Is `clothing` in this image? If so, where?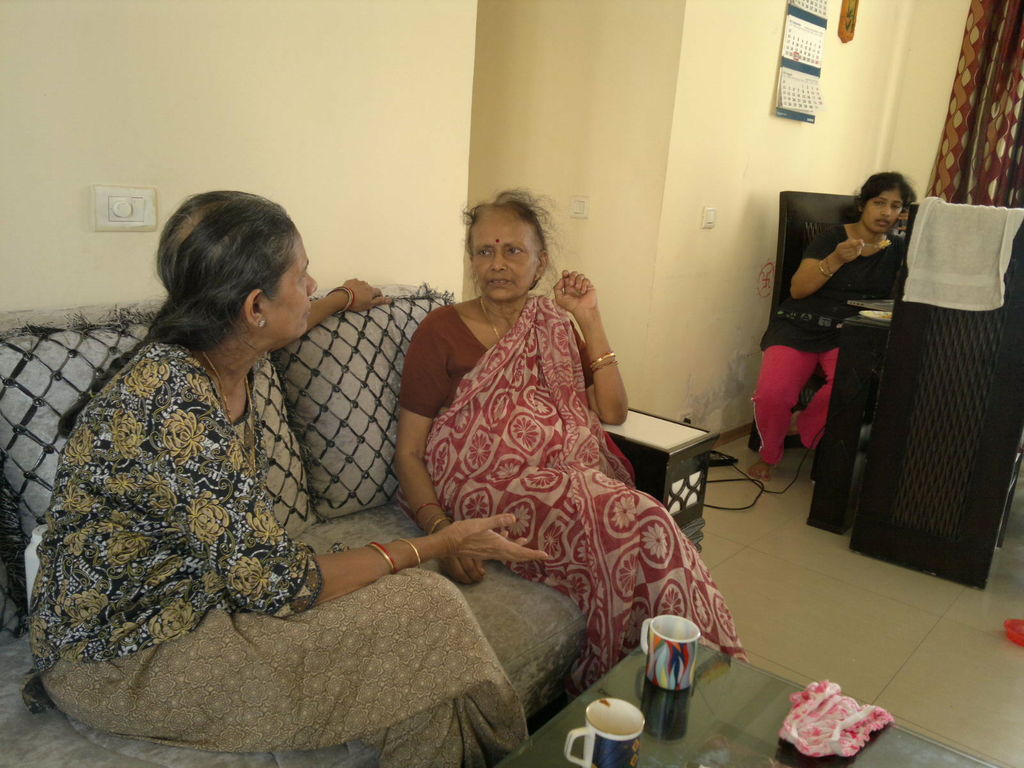
Yes, at [19, 332, 541, 767].
